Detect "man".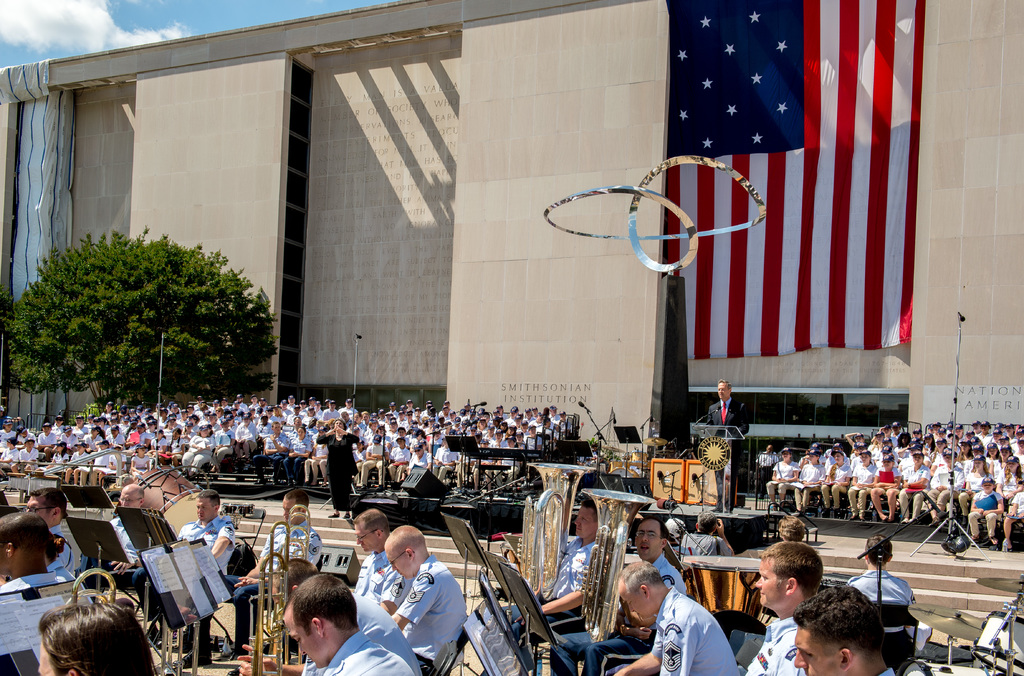
Detected at Rect(339, 399, 358, 417).
